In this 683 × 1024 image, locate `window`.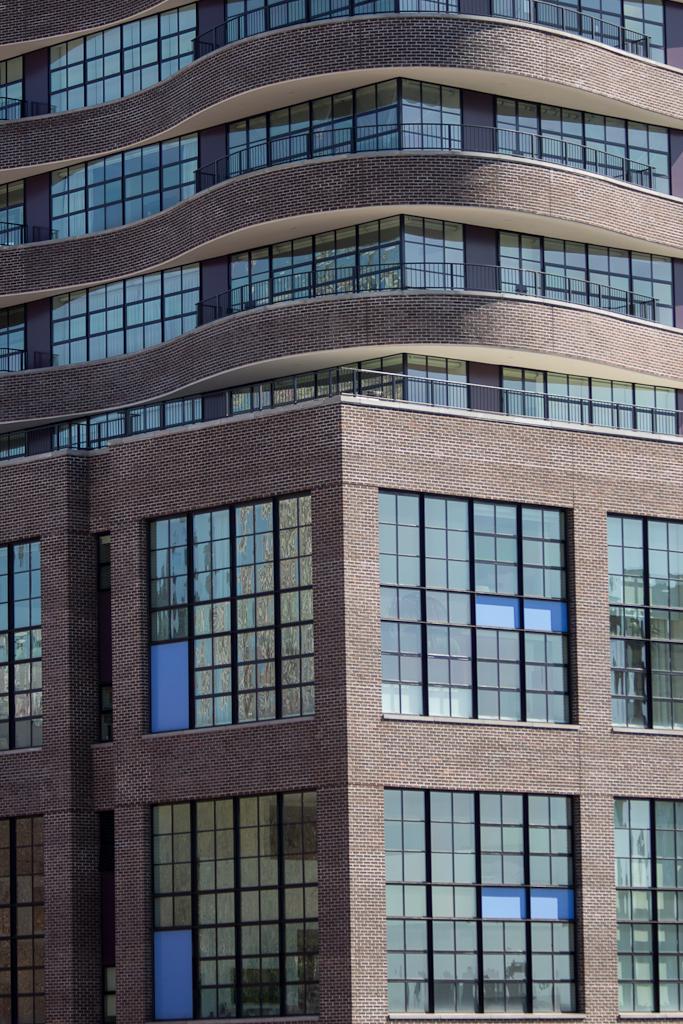
Bounding box: [left=95, top=813, right=115, bottom=1023].
